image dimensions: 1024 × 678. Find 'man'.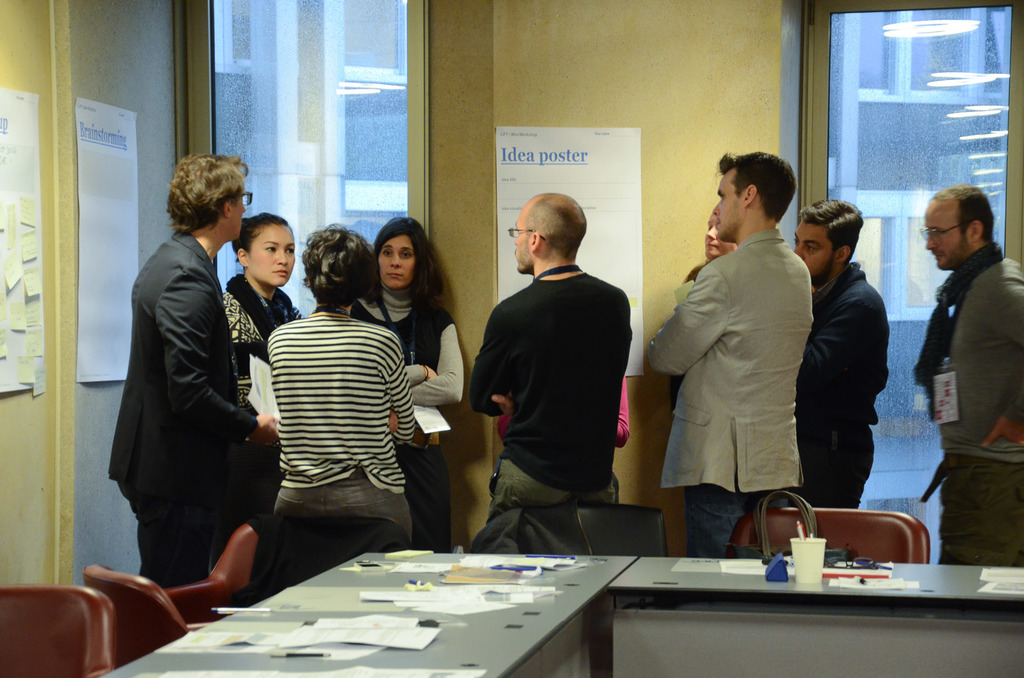
[left=792, top=198, right=889, bottom=510].
